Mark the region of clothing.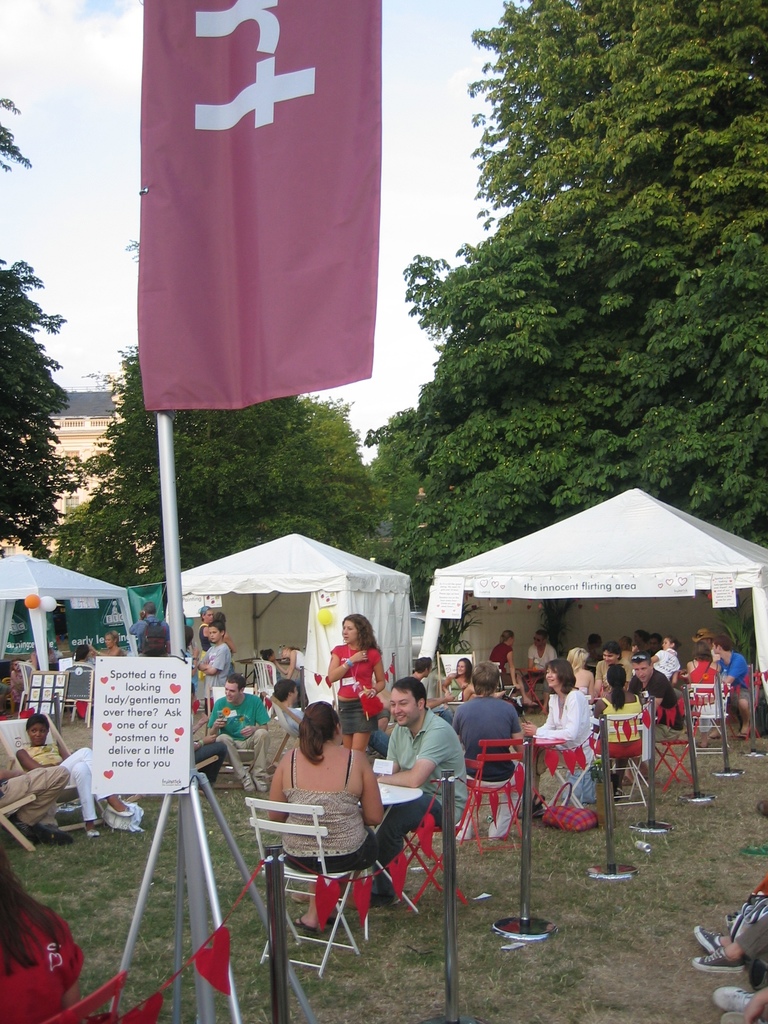
Region: 387:713:467:808.
